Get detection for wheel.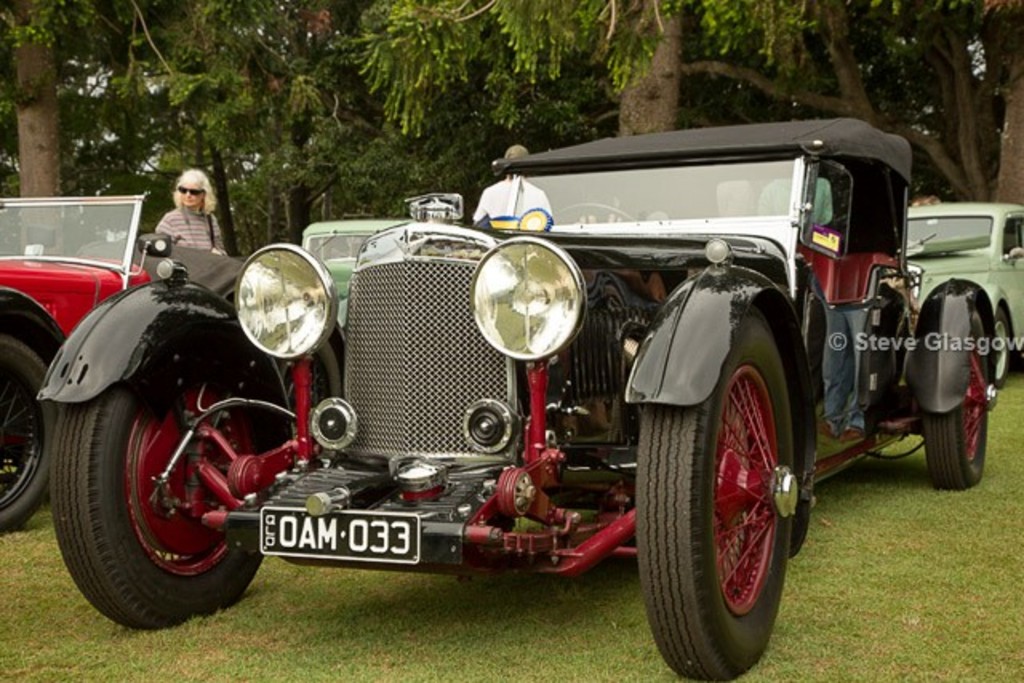
Detection: <region>0, 320, 59, 536</region>.
